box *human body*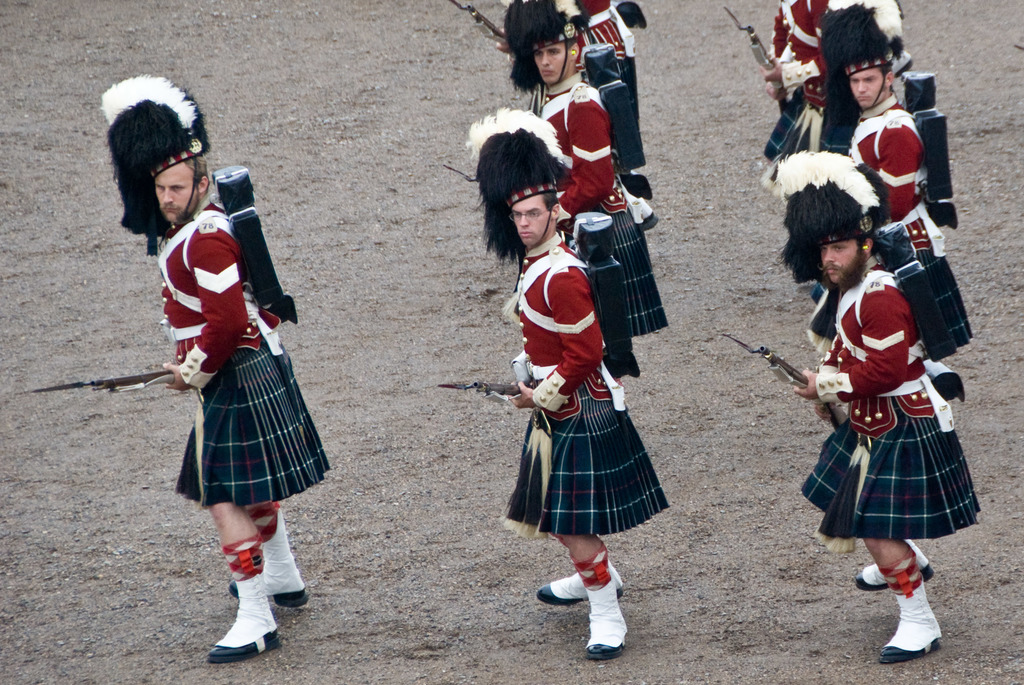
(497, 0, 663, 236)
